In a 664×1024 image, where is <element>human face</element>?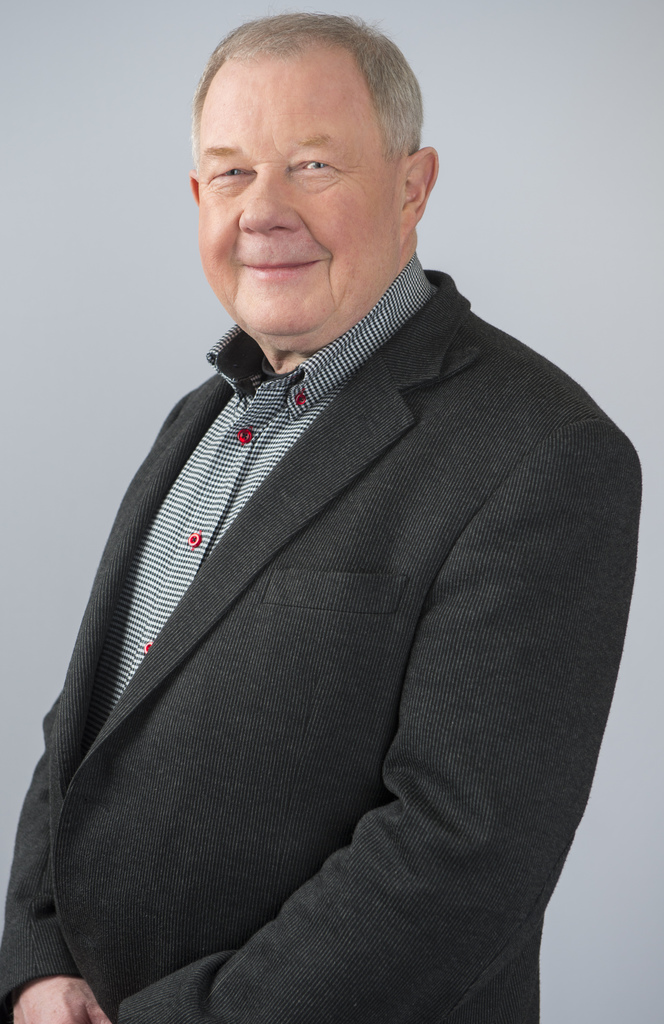
<box>198,58,398,342</box>.
